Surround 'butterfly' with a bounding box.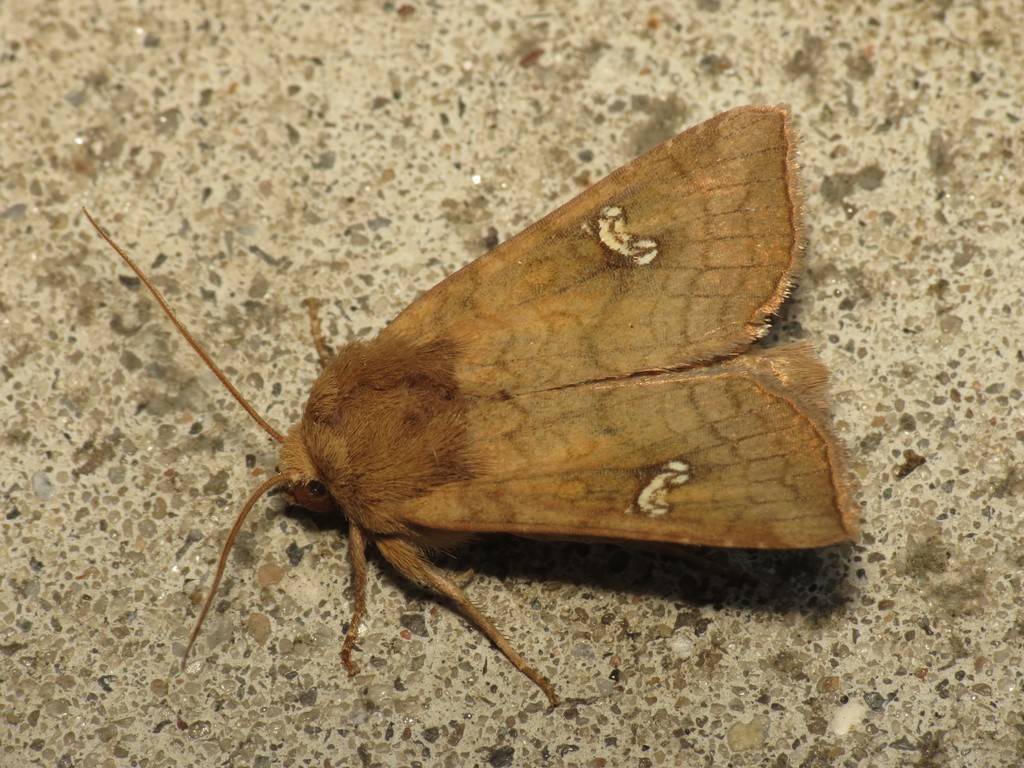
(left=77, top=104, right=852, bottom=708).
